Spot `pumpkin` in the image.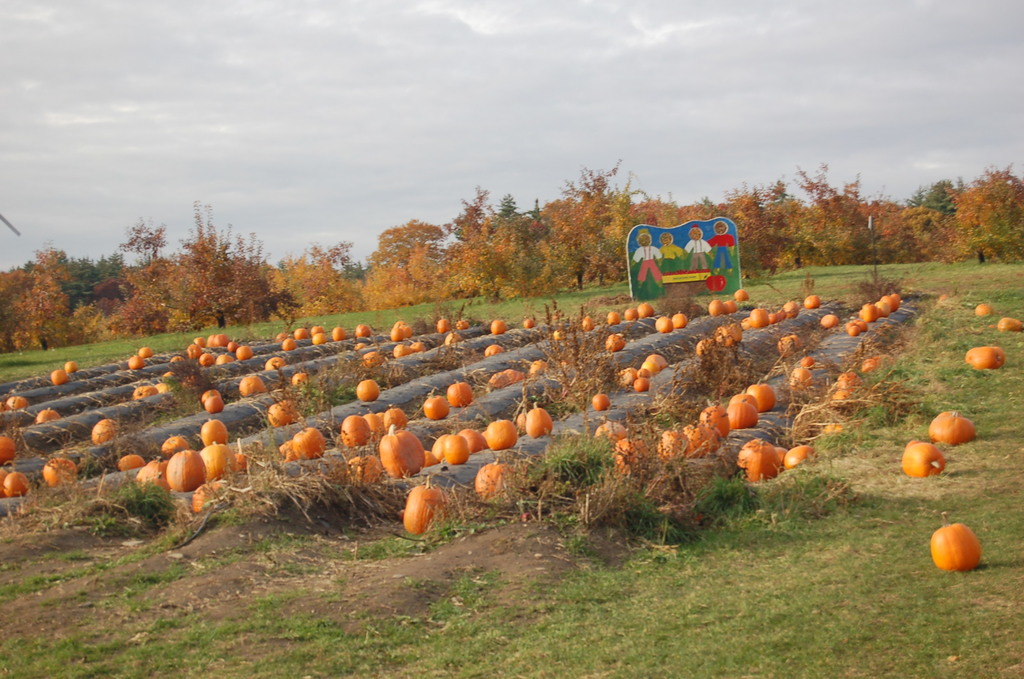
`pumpkin` found at 50,367,72,384.
